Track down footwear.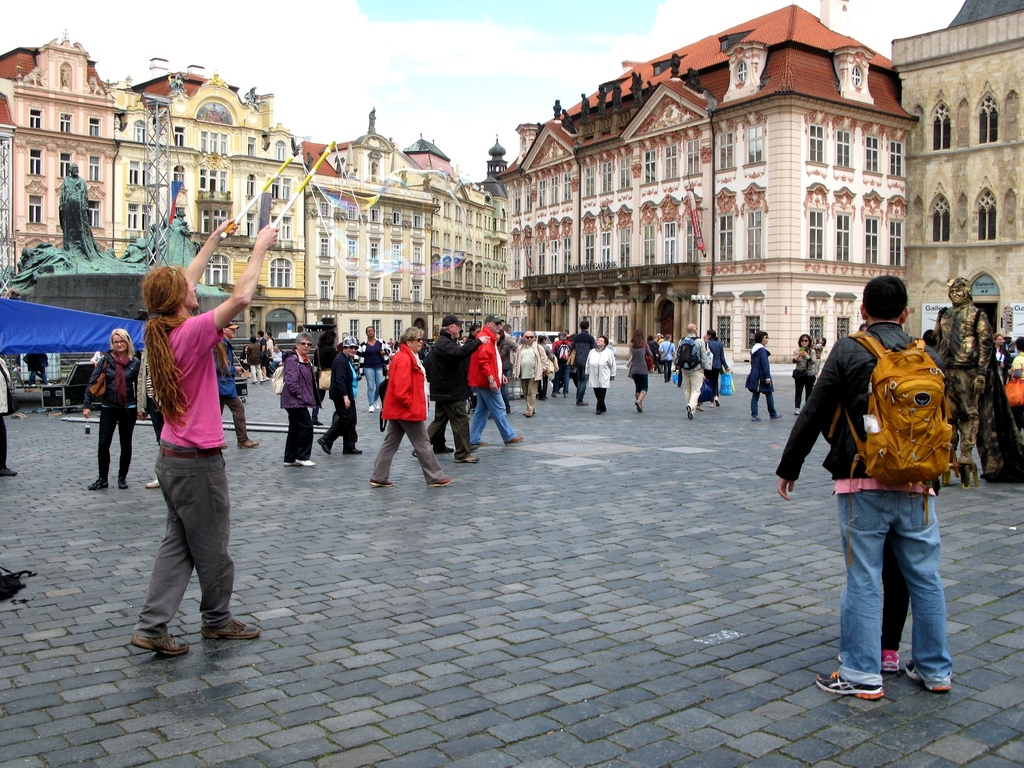
Tracked to 753/415/763/420.
